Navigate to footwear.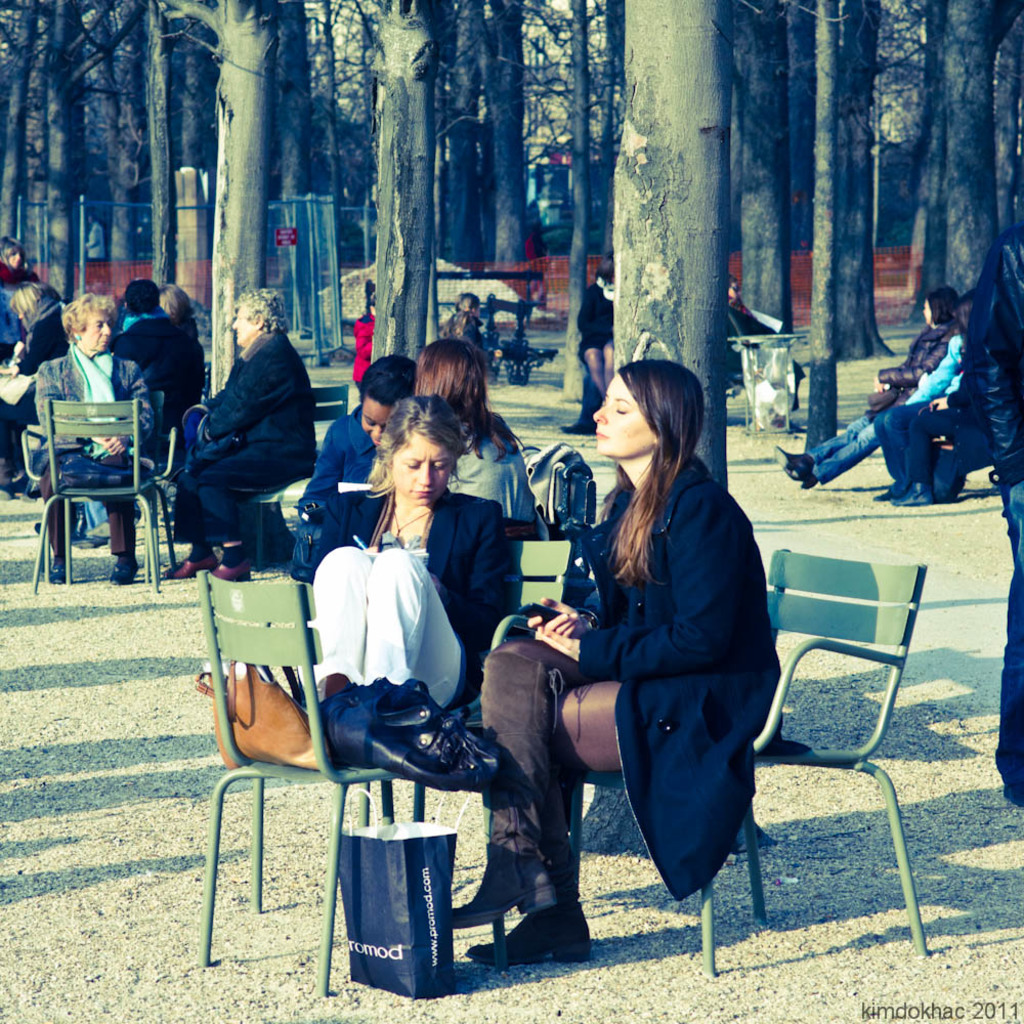
Navigation target: 210 557 257 586.
